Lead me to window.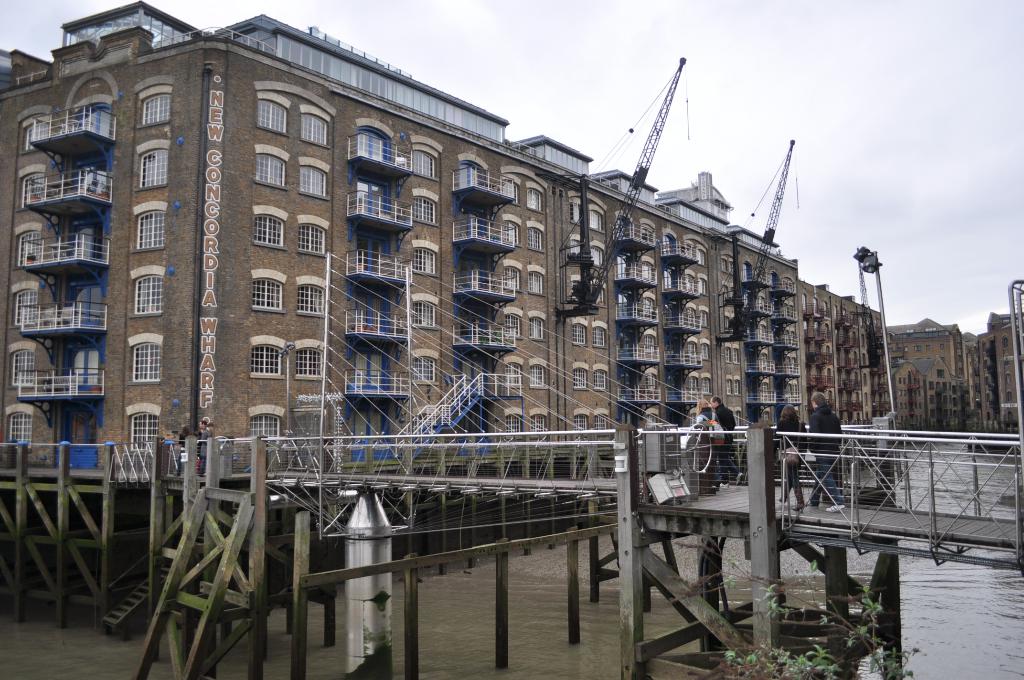
Lead to box(496, 259, 525, 296).
